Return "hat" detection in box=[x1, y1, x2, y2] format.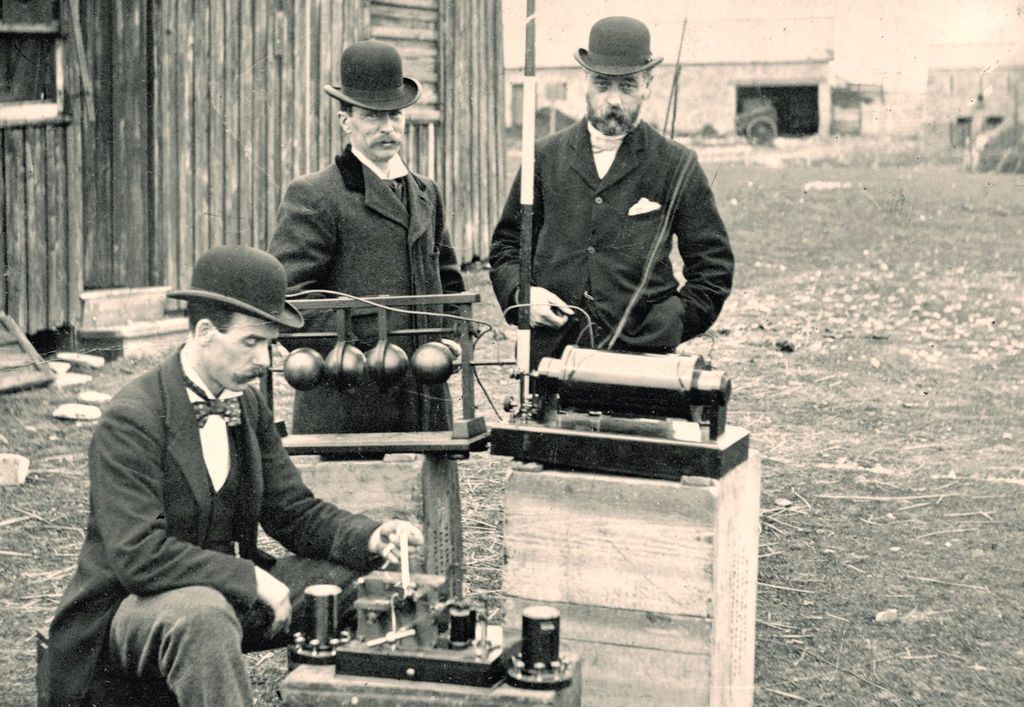
box=[576, 17, 662, 77].
